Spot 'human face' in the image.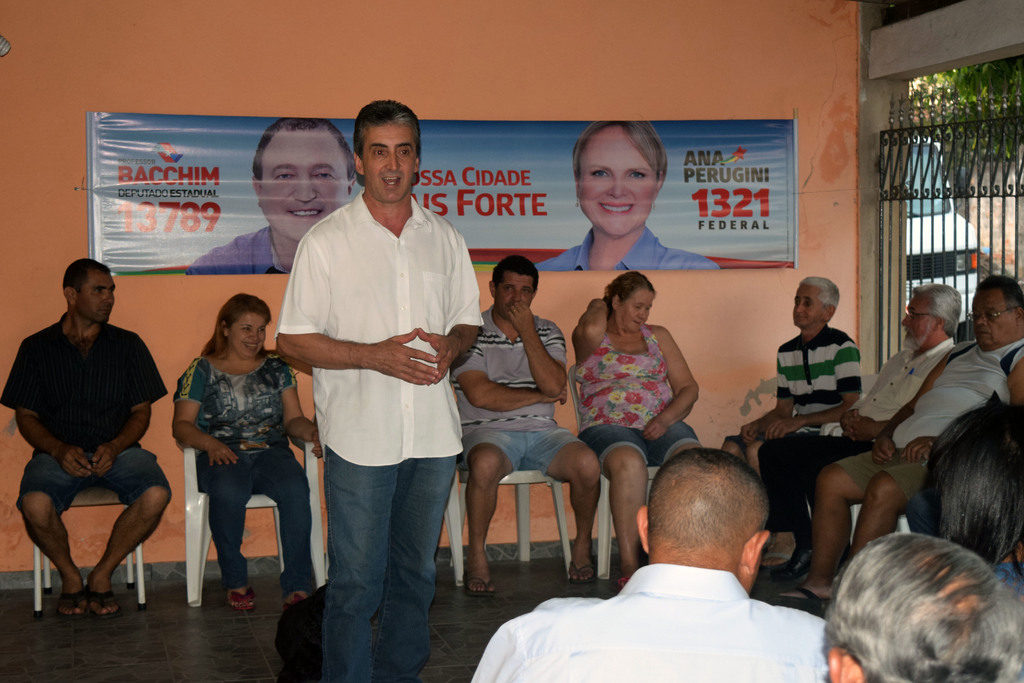
'human face' found at pyautogui.locateOnScreen(495, 276, 535, 318).
